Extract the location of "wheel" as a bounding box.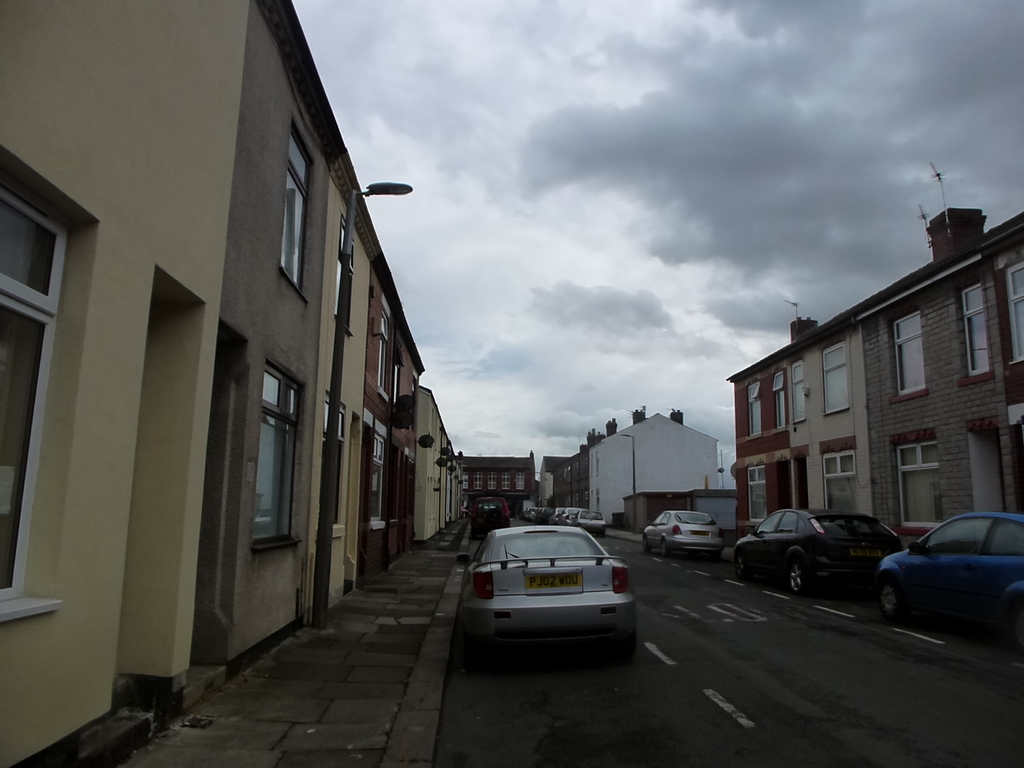
789/556/814/603.
